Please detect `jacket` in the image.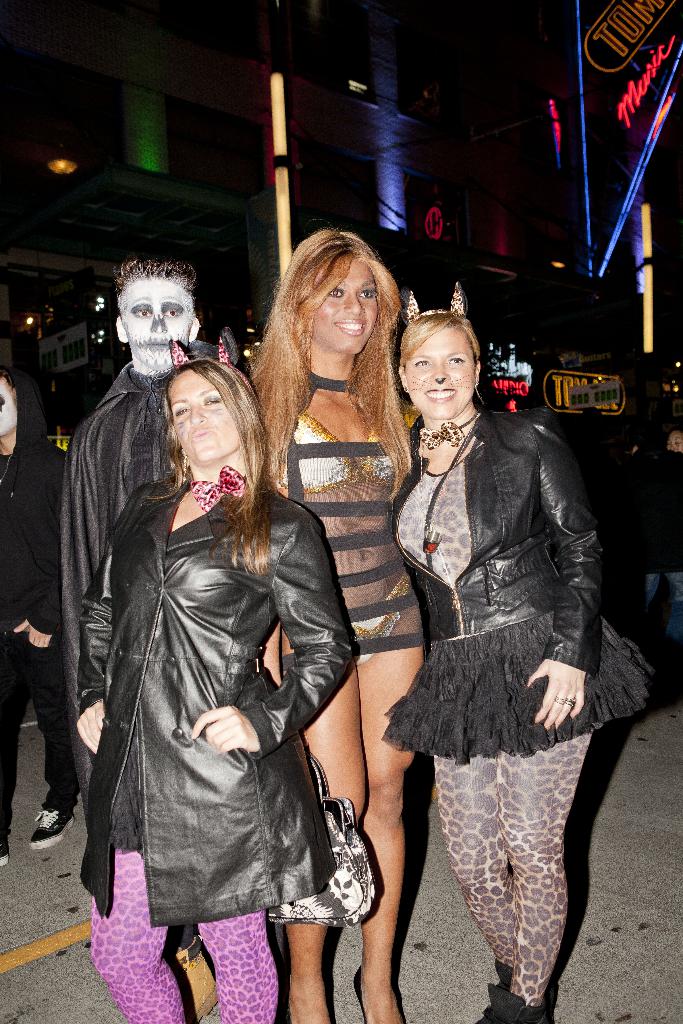
crop(389, 405, 603, 669).
